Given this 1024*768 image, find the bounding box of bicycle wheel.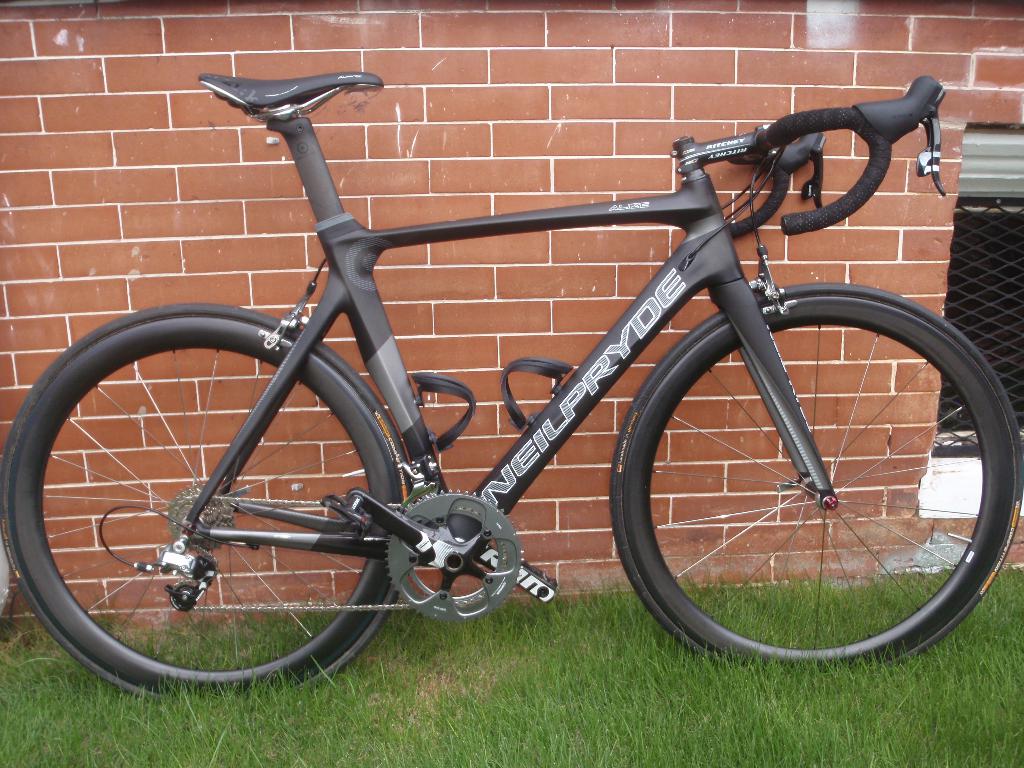
pyautogui.locateOnScreen(608, 284, 1023, 678).
